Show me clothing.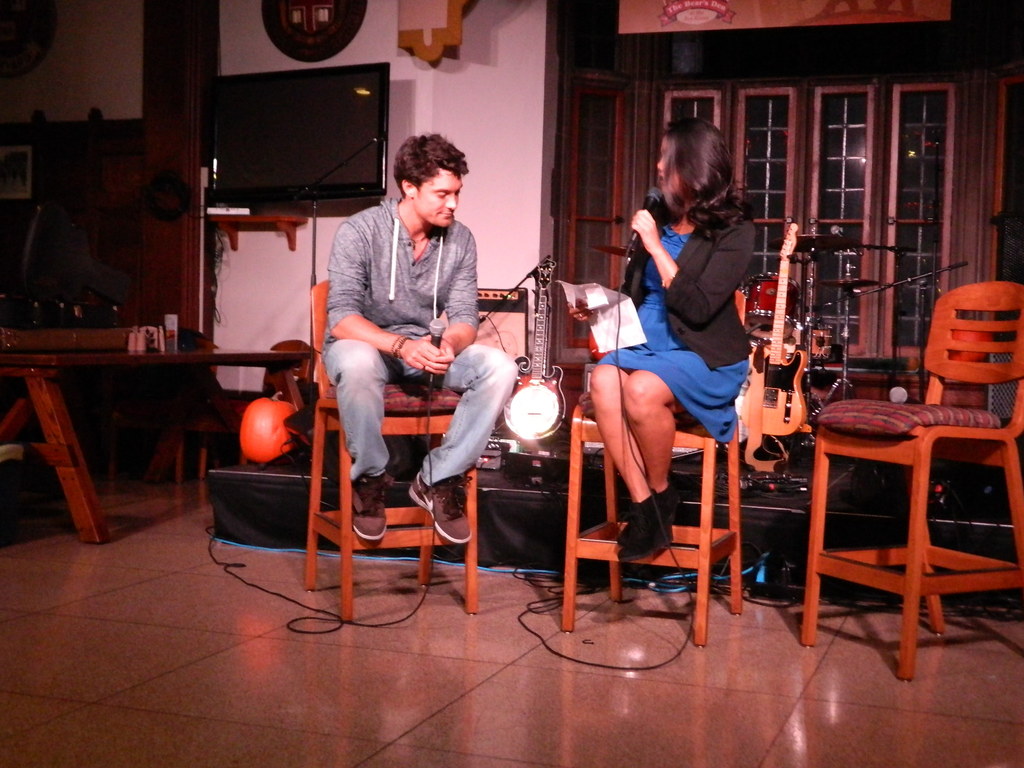
clothing is here: <box>619,163,756,465</box>.
